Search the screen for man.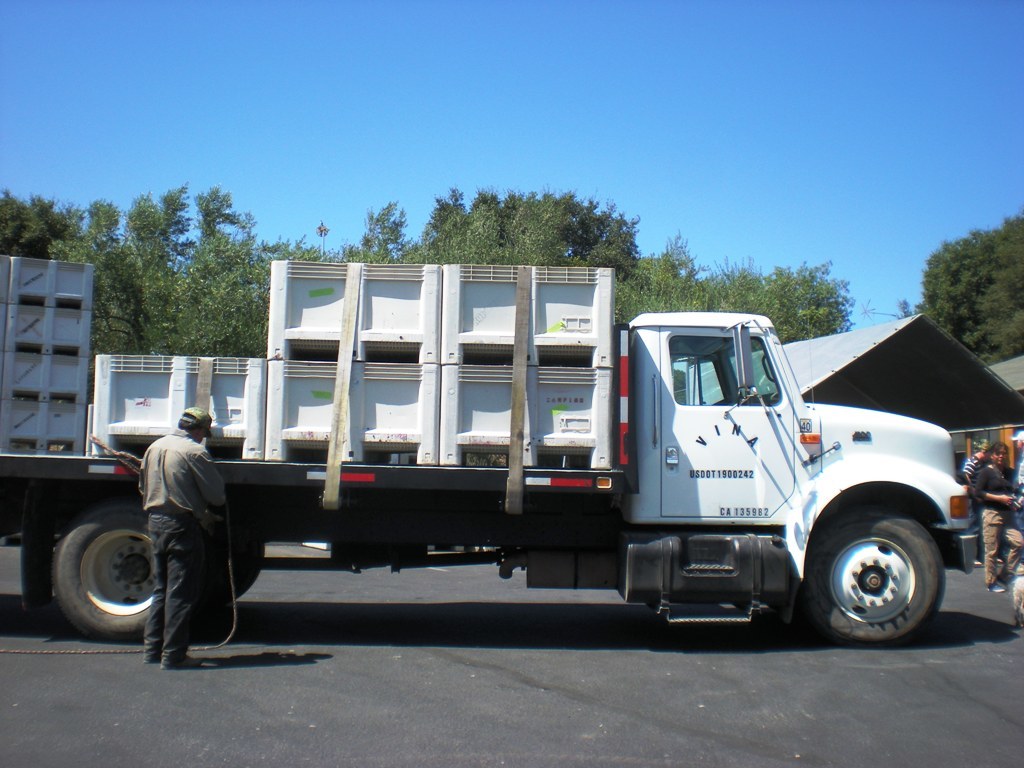
Found at bbox=(960, 441, 990, 566).
